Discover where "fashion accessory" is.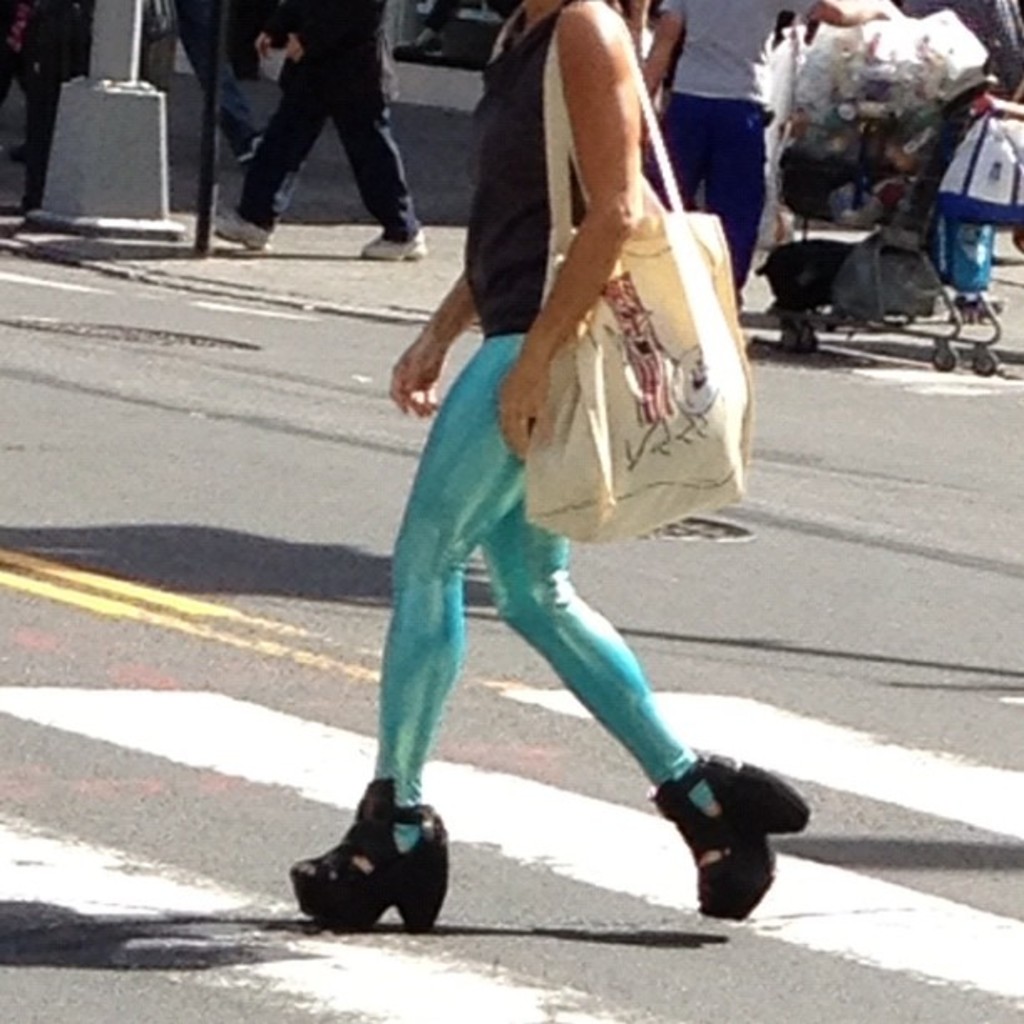
Discovered at (x1=289, y1=776, x2=450, y2=935).
